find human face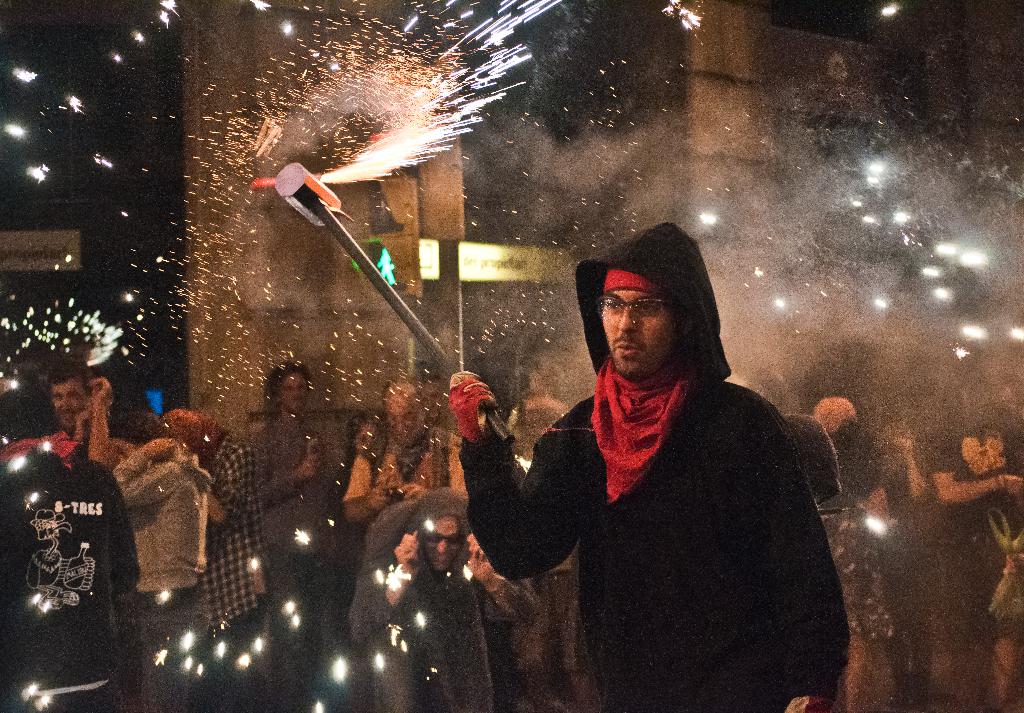
bbox=[963, 440, 981, 461]
